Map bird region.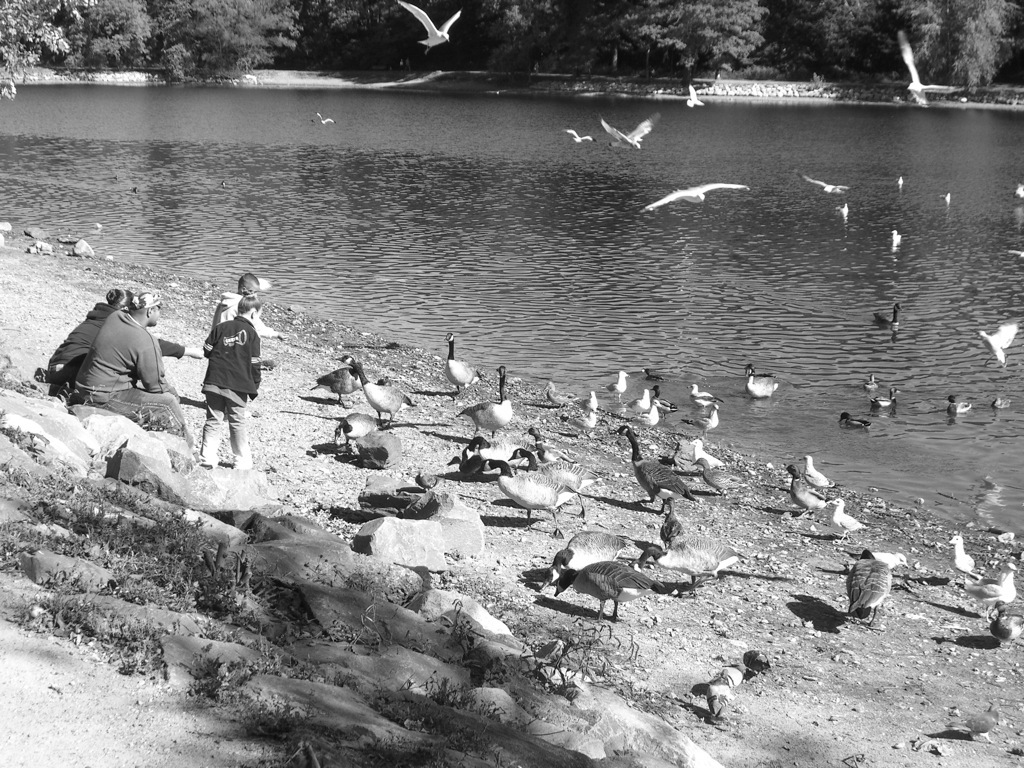
Mapped to 960 563 1023 608.
